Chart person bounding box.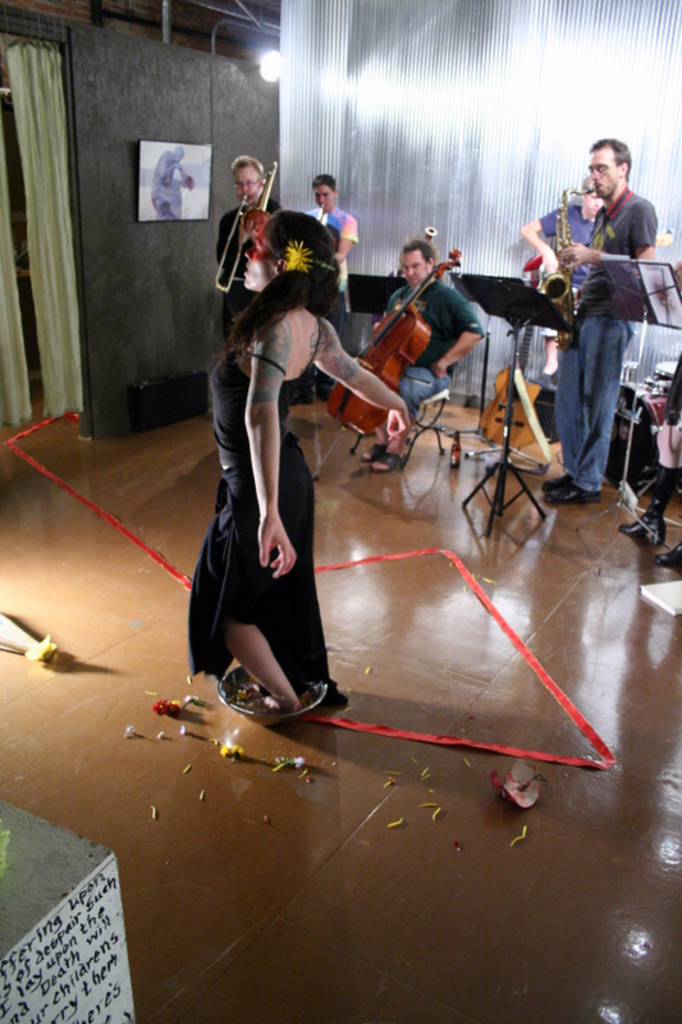
Charted: (left=216, top=150, right=288, bottom=361).
